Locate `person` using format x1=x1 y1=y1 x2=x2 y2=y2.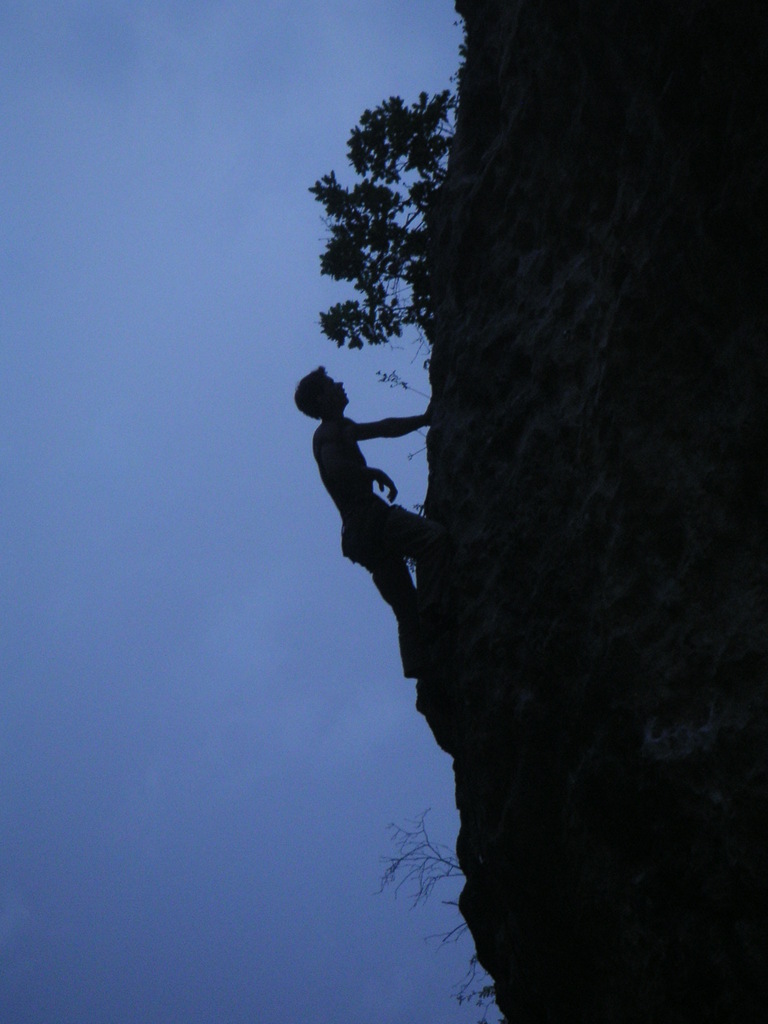
x1=298 y1=365 x2=428 y2=678.
